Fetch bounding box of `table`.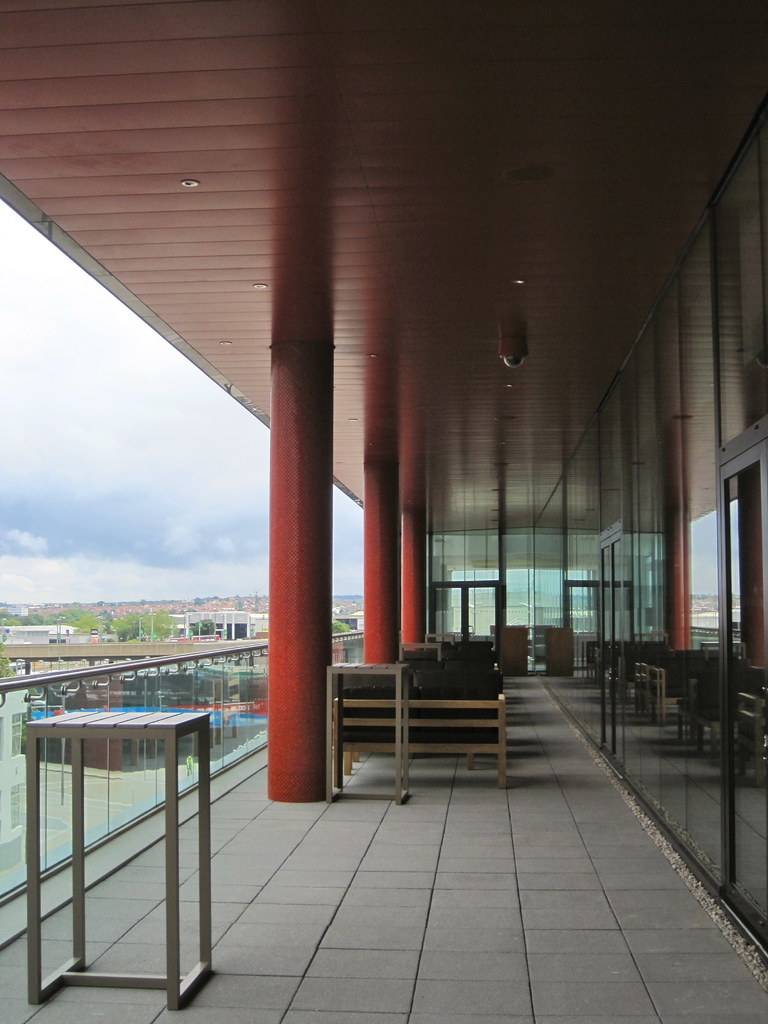
Bbox: <bbox>326, 662, 408, 804</bbox>.
